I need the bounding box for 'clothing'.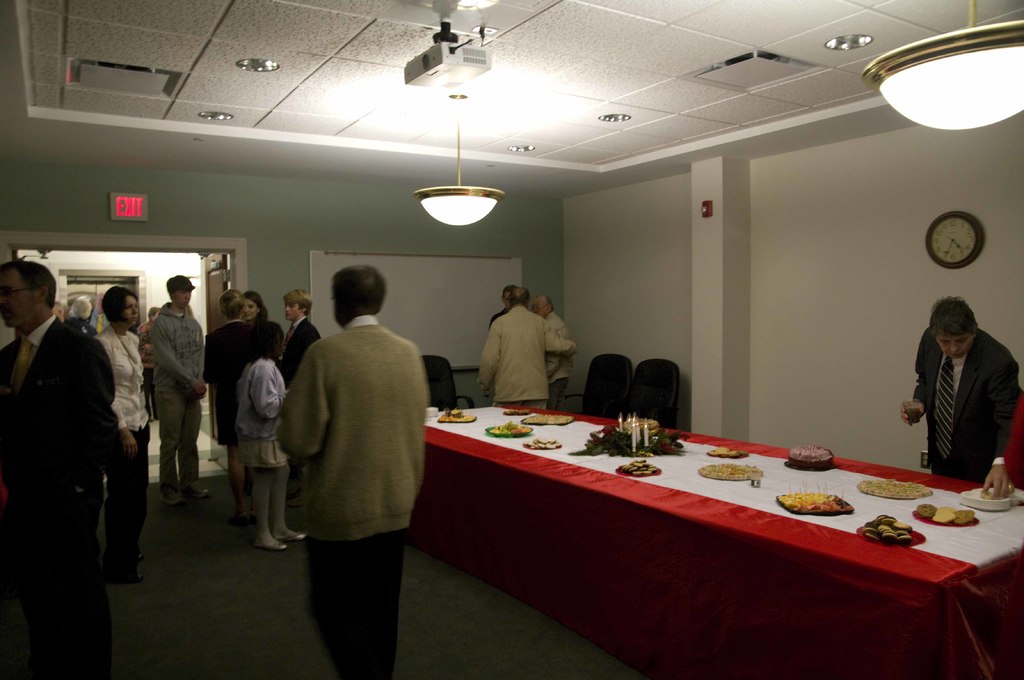
Here it is: crop(132, 322, 161, 408).
